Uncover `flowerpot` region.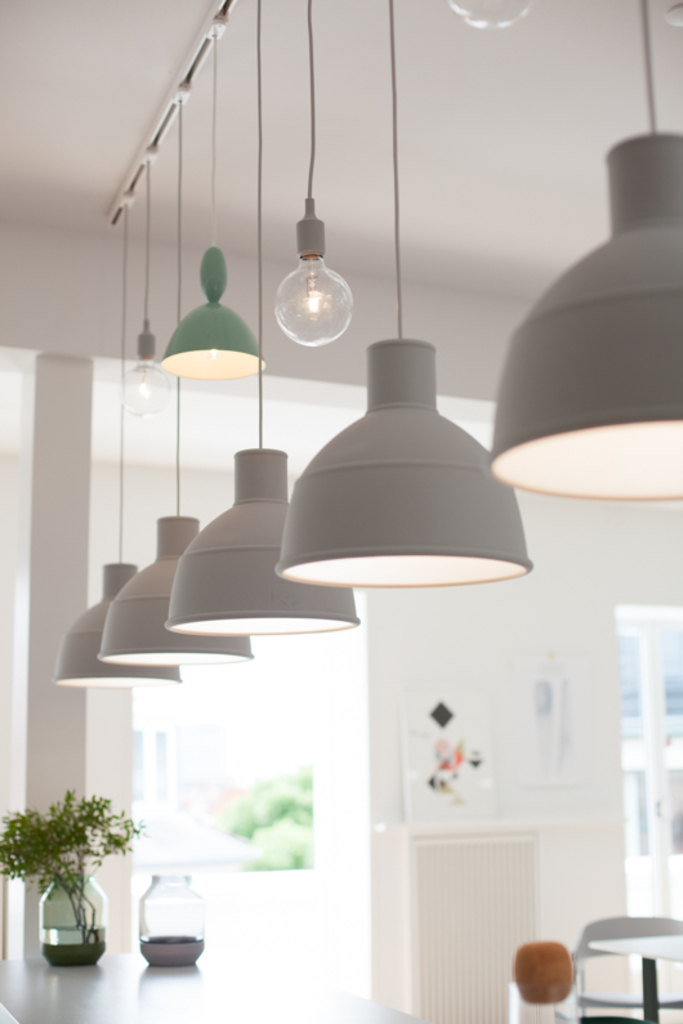
Uncovered: bbox=(36, 877, 106, 960).
